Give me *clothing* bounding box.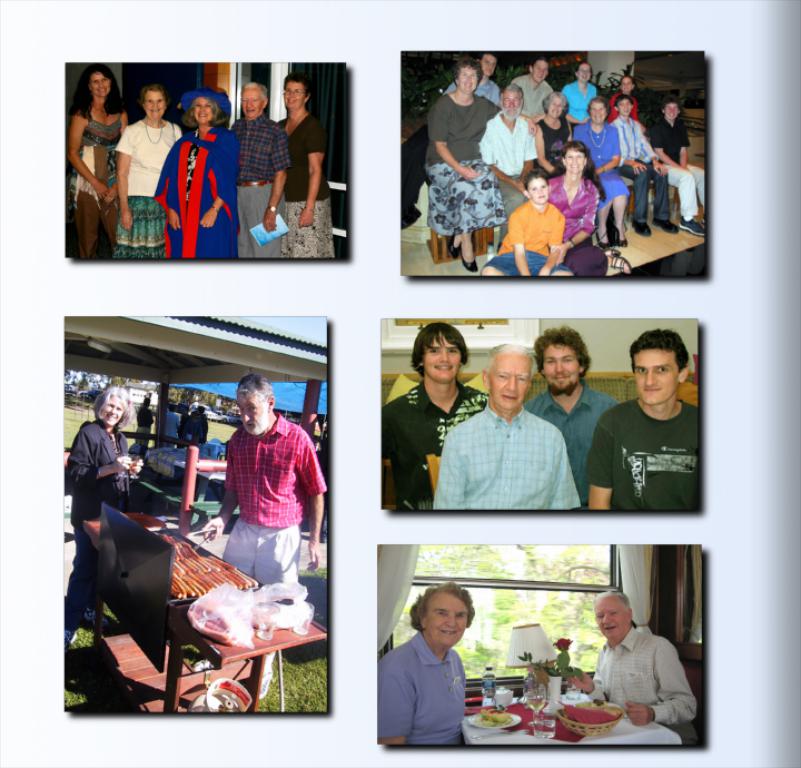
(194, 412, 209, 449).
